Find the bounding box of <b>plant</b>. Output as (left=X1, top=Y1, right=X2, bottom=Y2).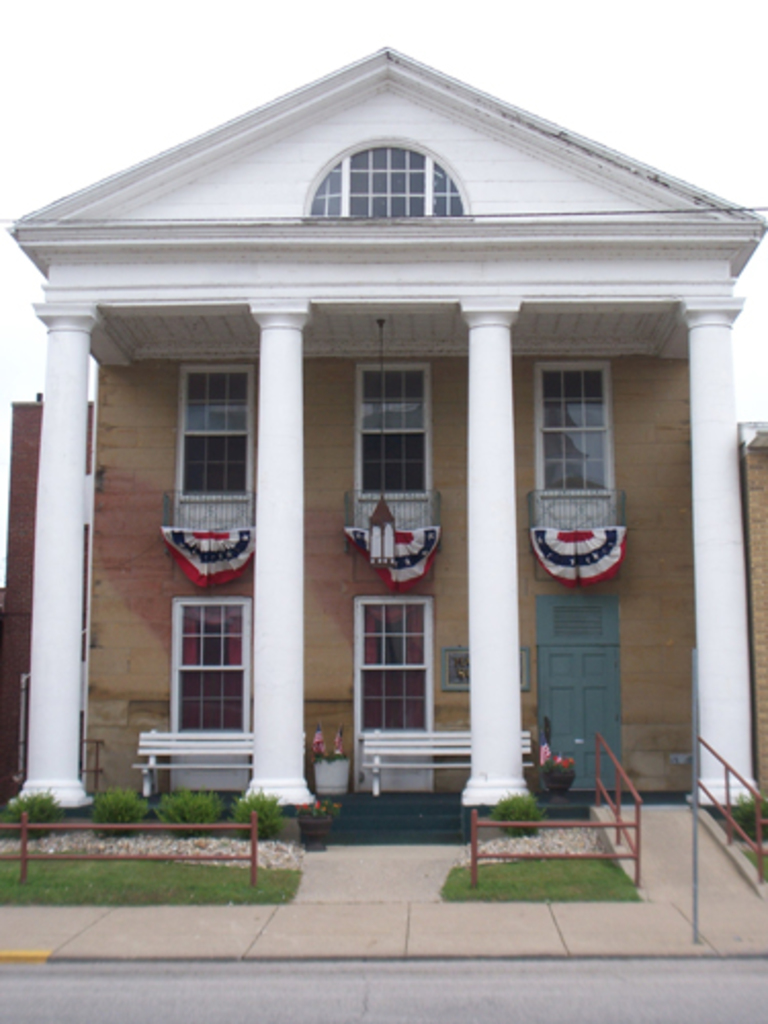
(left=305, top=723, right=348, bottom=760).
